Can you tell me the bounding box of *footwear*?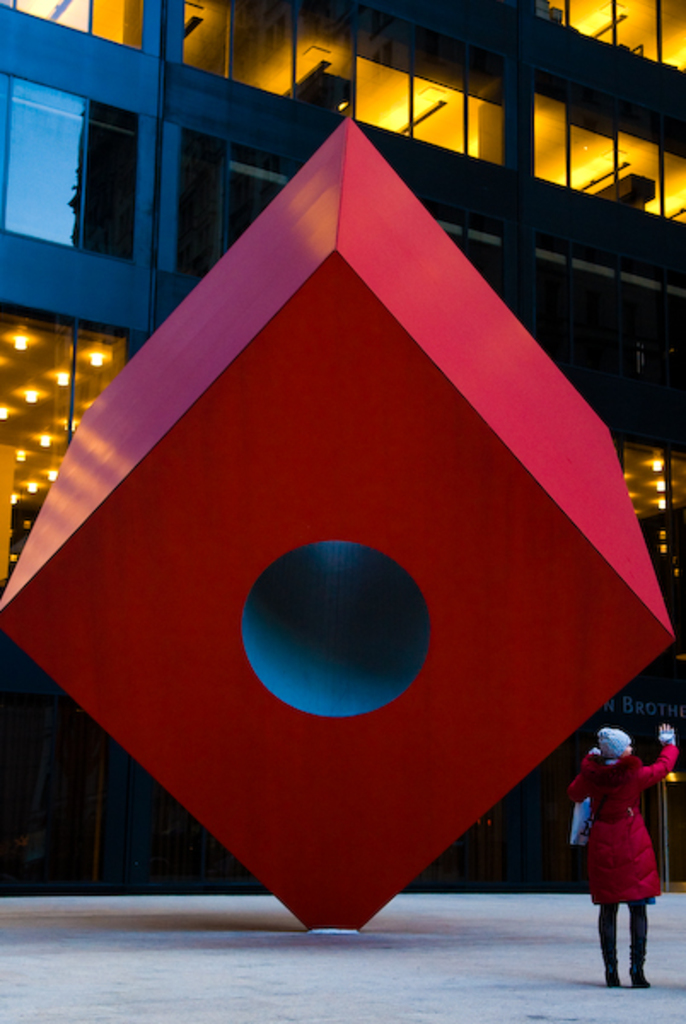
[left=602, top=969, right=621, bottom=988].
